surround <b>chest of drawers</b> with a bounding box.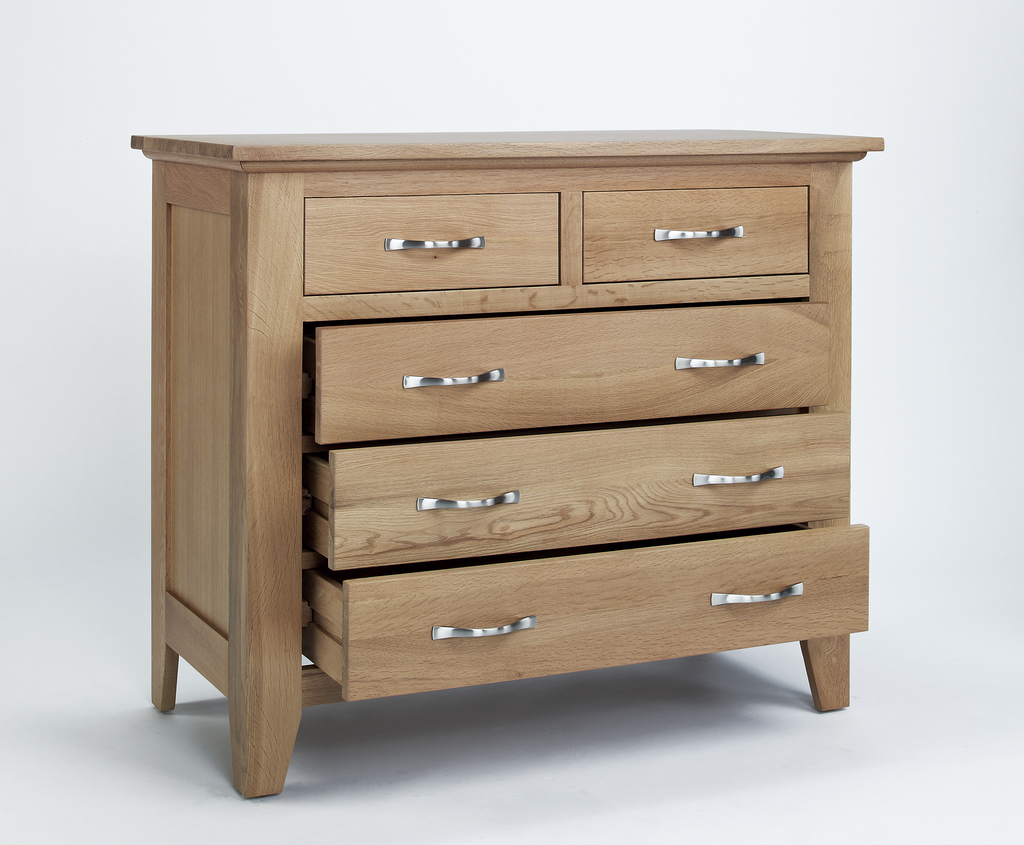
[left=127, top=126, right=886, bottom=796].
